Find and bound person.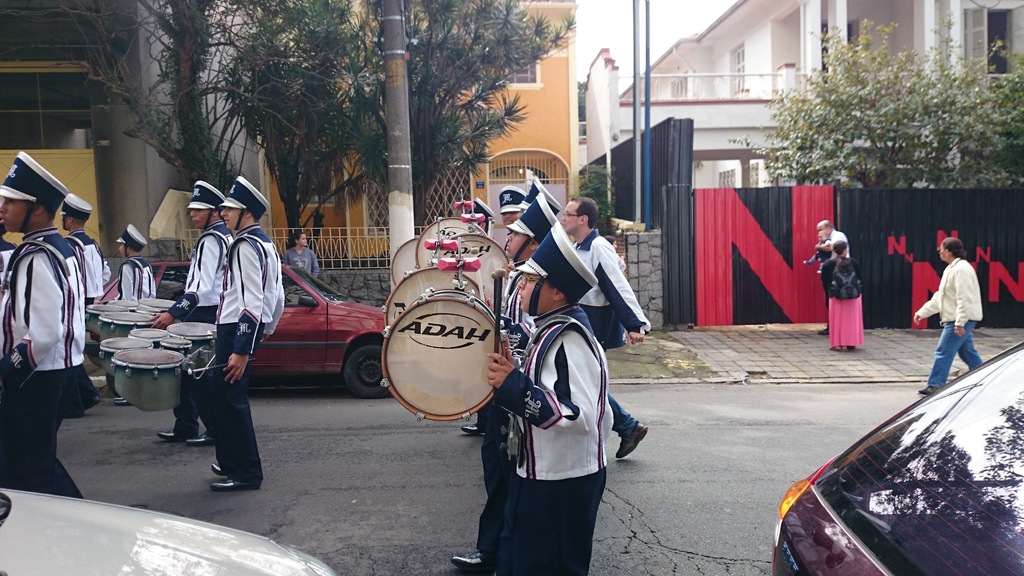
Bound: 152 182 239 445.
